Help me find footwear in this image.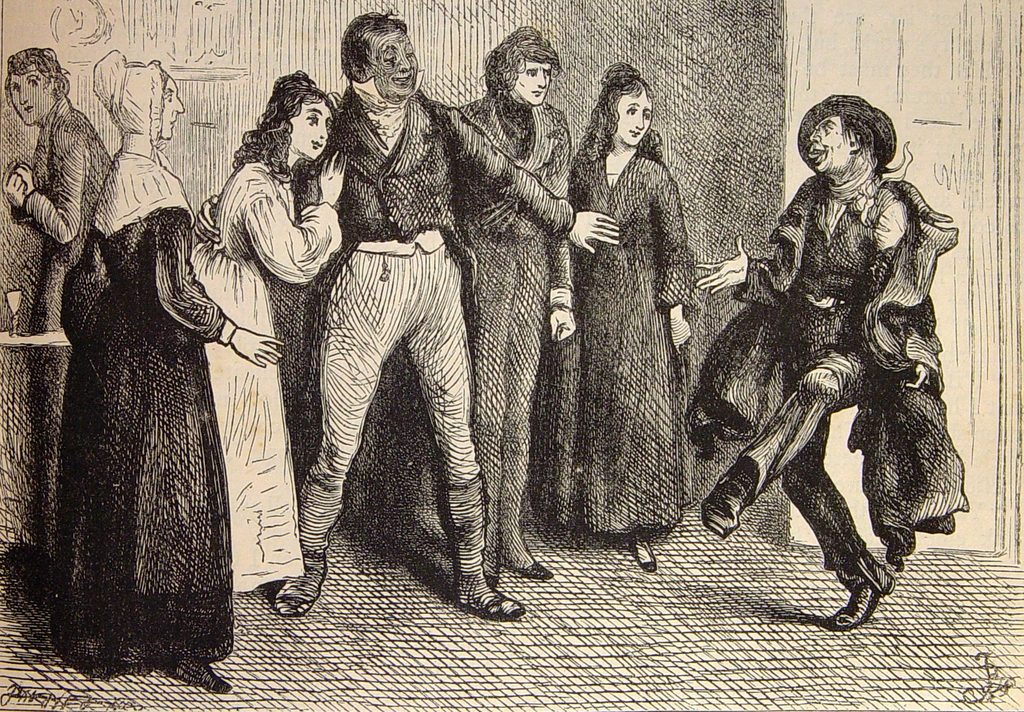
Found it: pyautogui.locateOnScreen(499, 552, 551, 579).
